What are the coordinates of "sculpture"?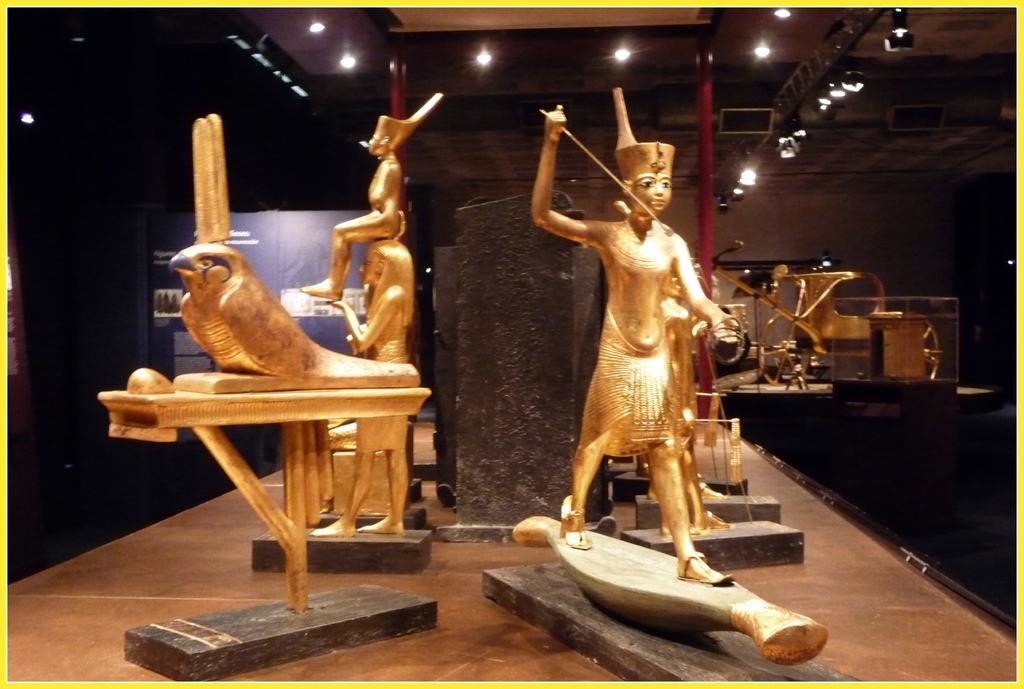
bbox=(104, 113, 422, 622).
